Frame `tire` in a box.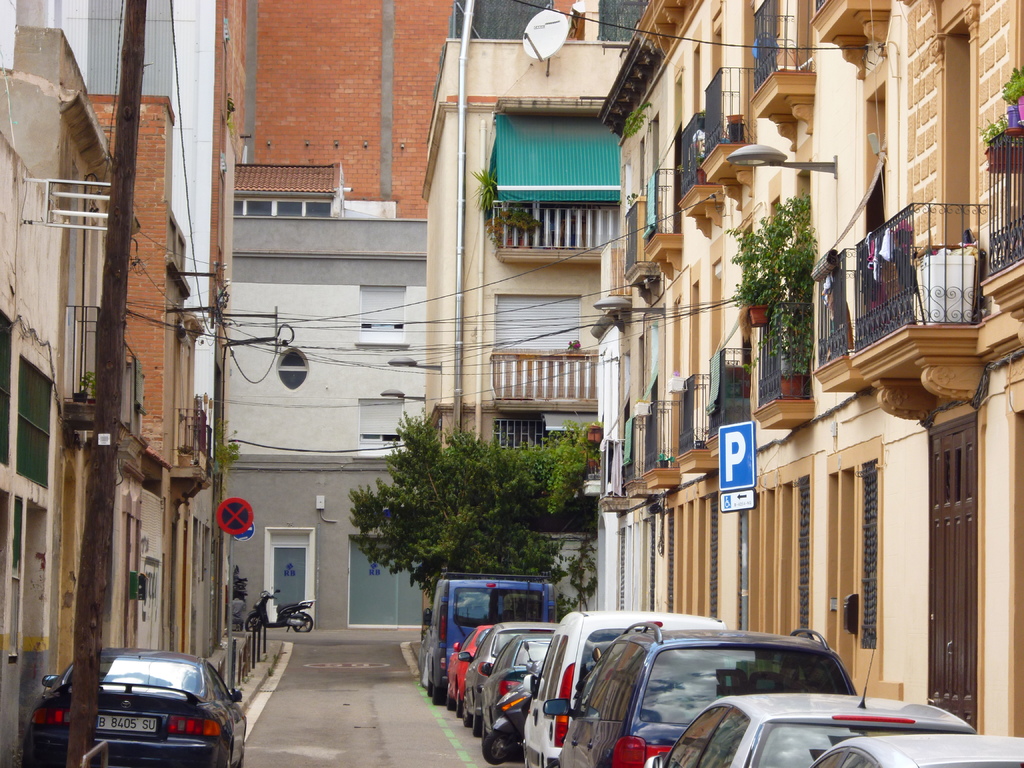
locate(468, 700, 480, 740).
